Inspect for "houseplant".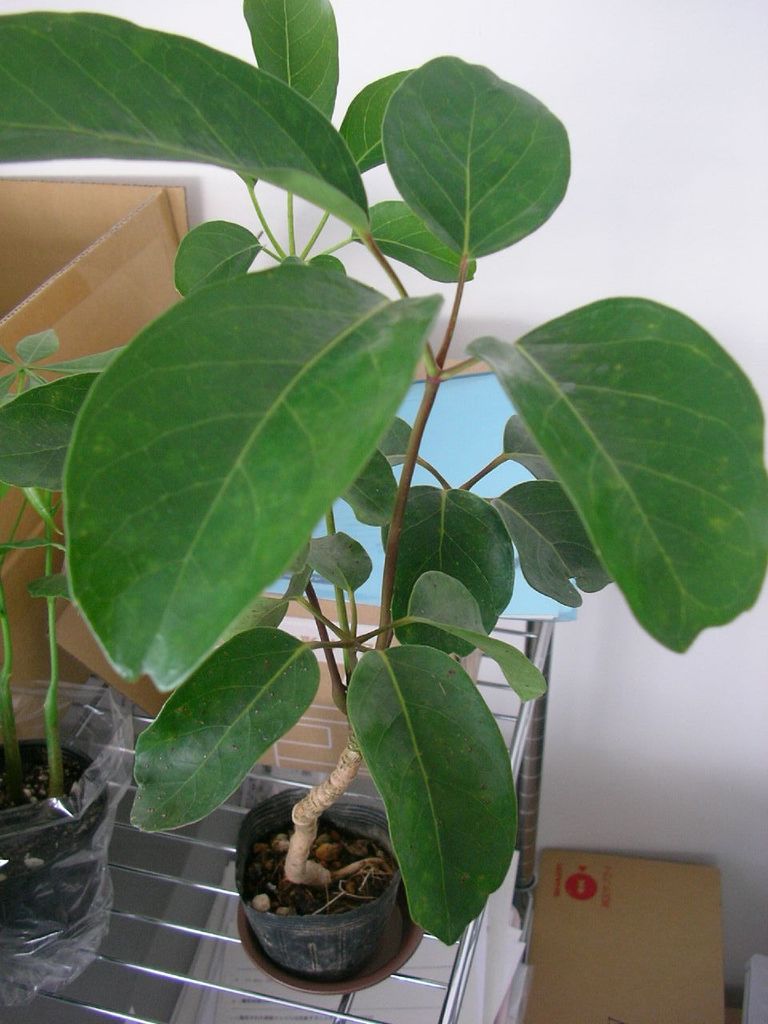
Inspection: [x1=0, y1=318, x2=160, y2=1001].
